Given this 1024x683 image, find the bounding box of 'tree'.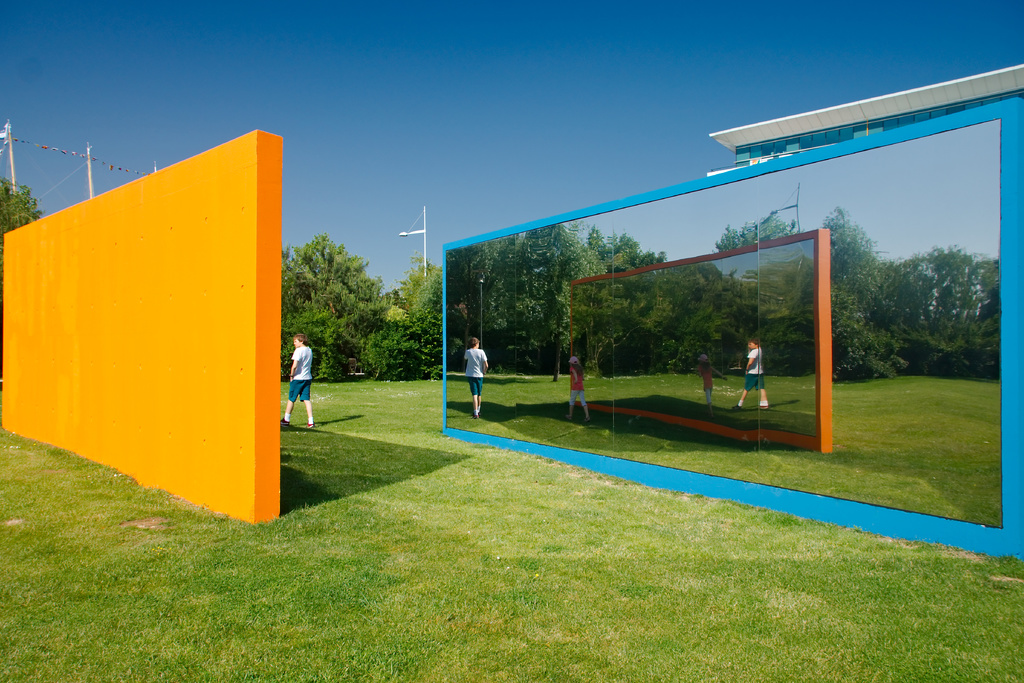
[279,233,399,390].
